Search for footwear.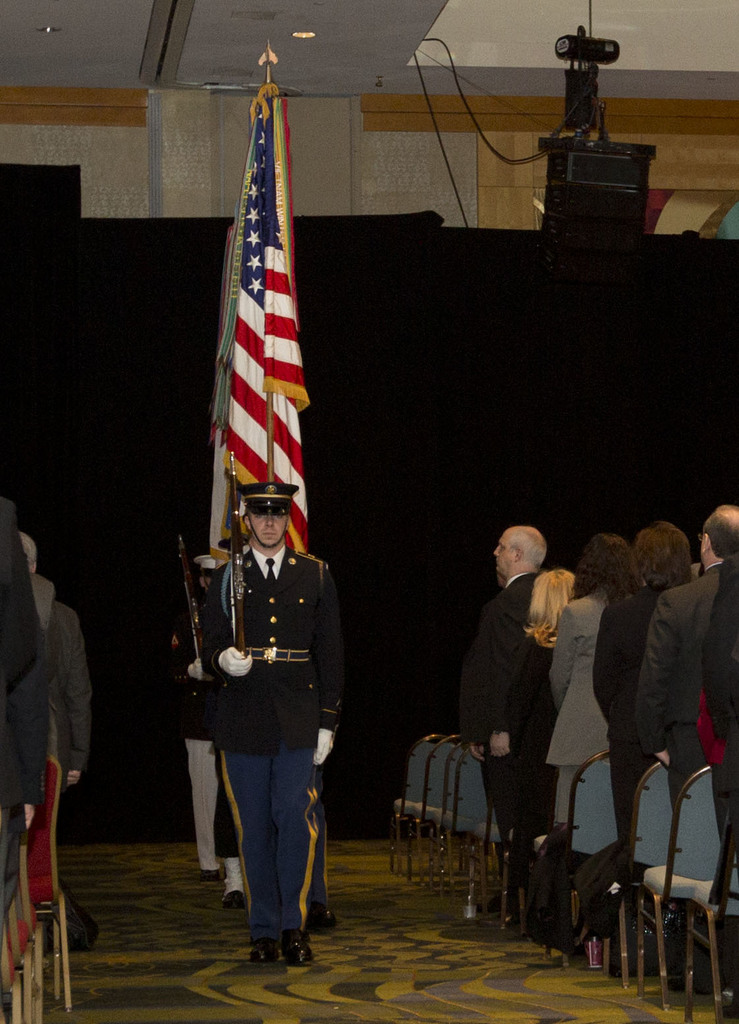
Found at Rect(205, 866, 226, 886).
